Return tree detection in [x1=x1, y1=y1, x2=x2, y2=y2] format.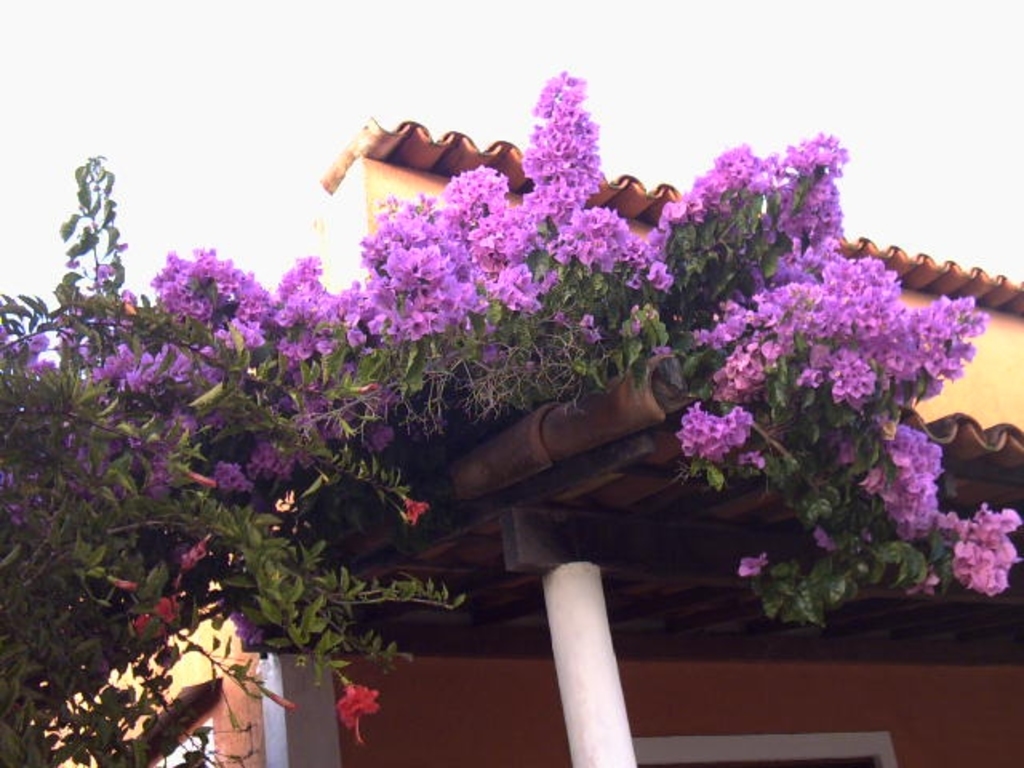
[x1=0, y1=72, x2=1021, y2=766].
